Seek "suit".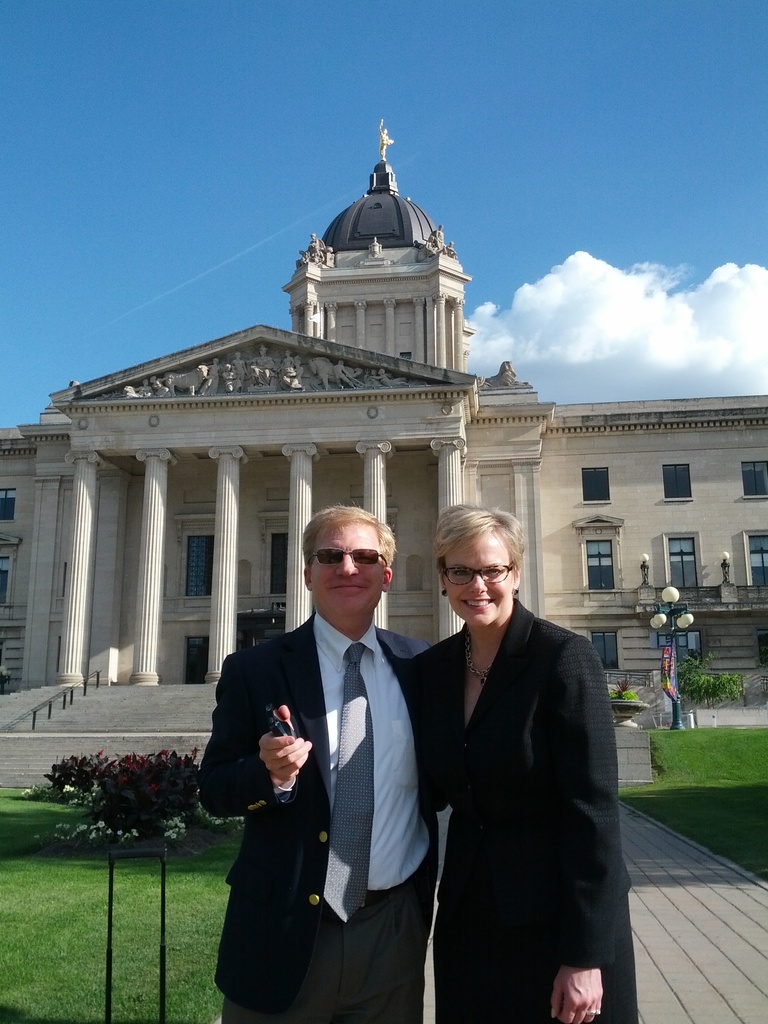
crop(200, 607, 431, 1023).
